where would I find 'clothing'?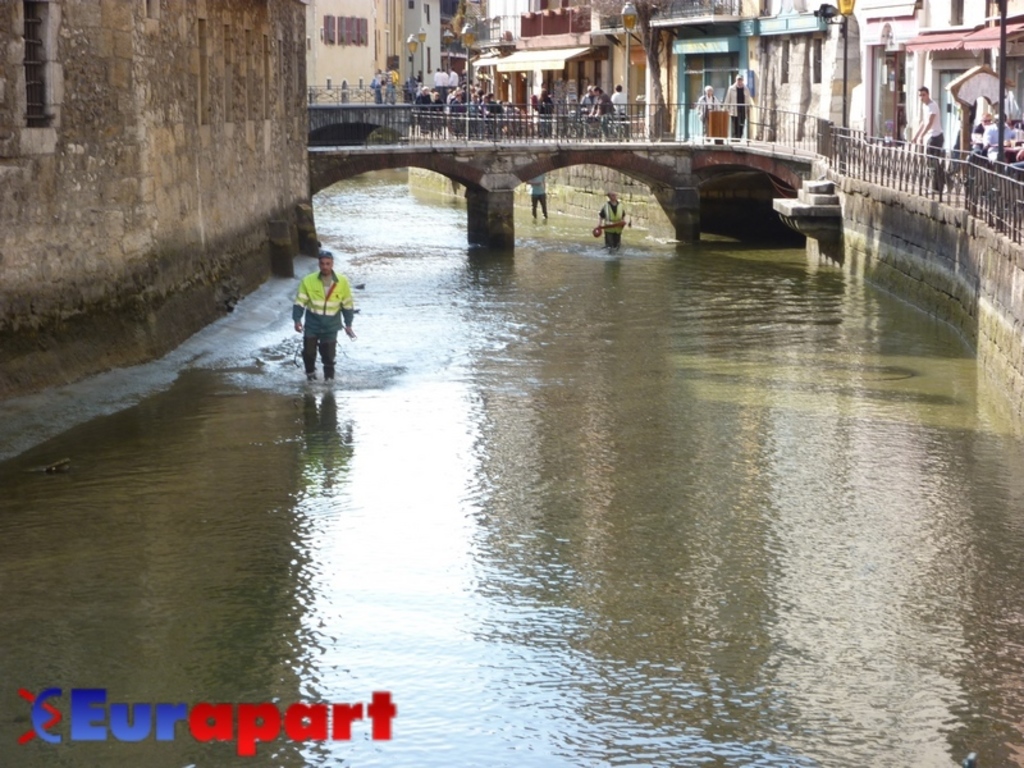
At bbox=(599, 201, 626, 250).
